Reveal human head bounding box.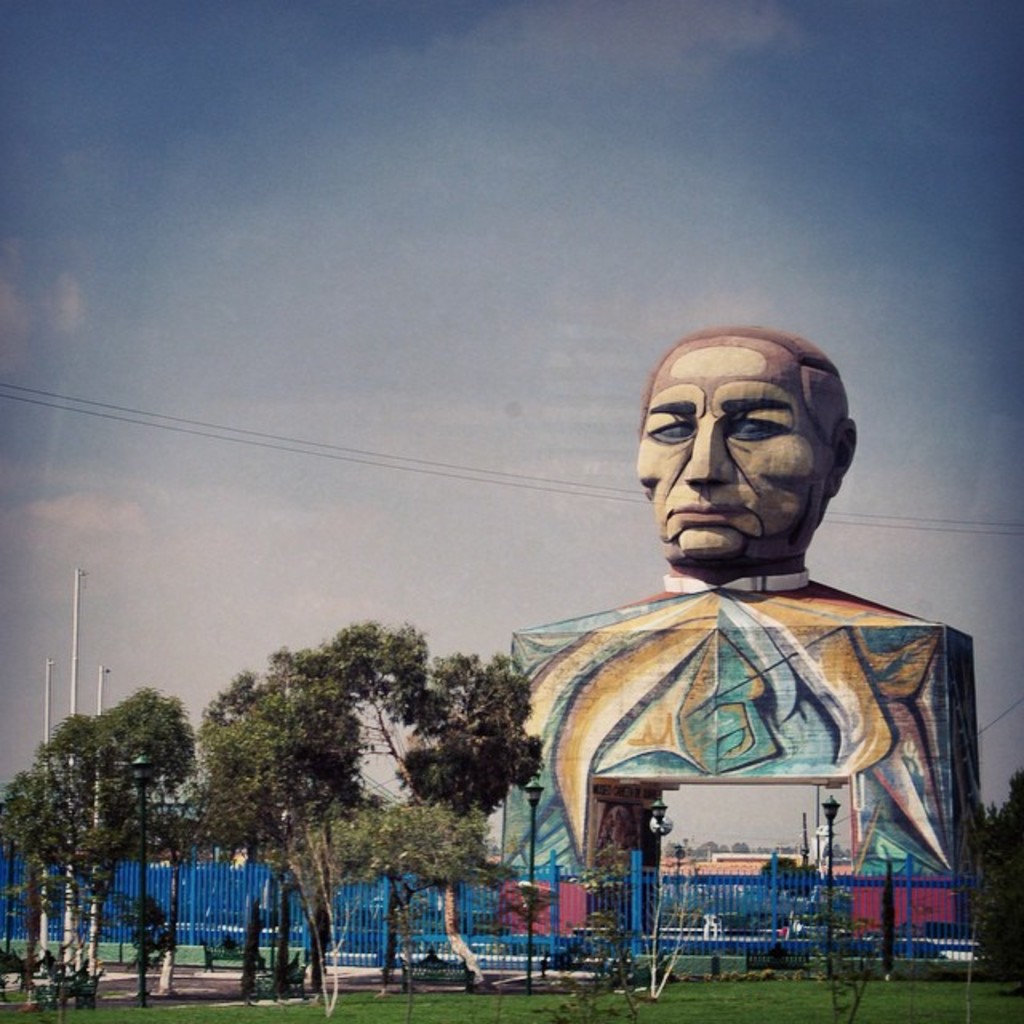
Revealed: {"x1": 635, "y1": 338, "x2": 861, "y2": 594}.
